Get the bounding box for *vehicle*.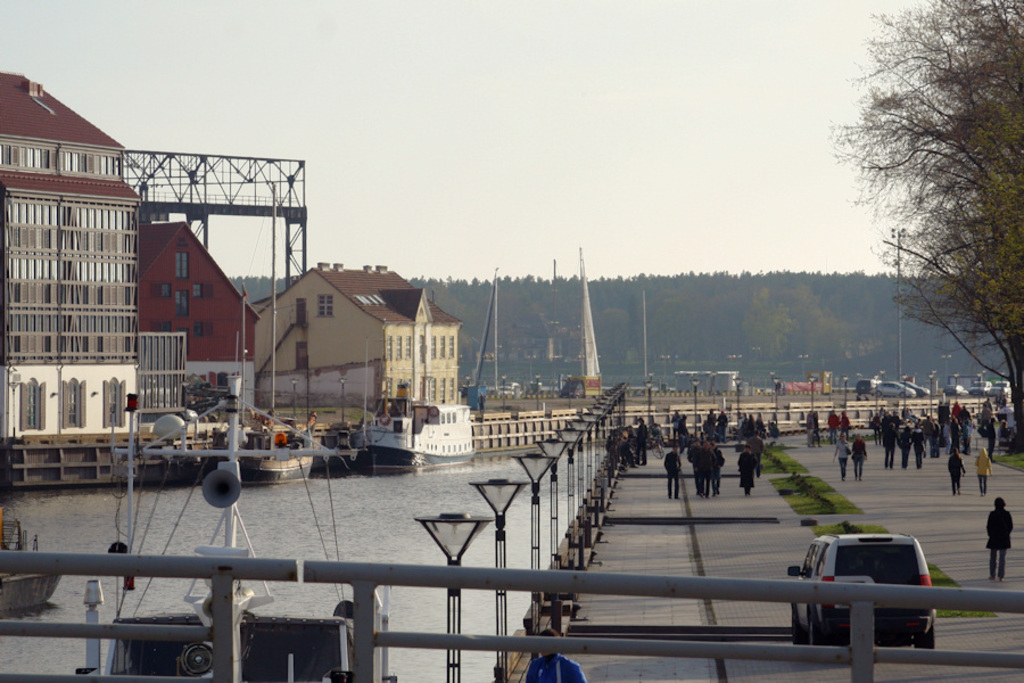
968 378 991 401.
